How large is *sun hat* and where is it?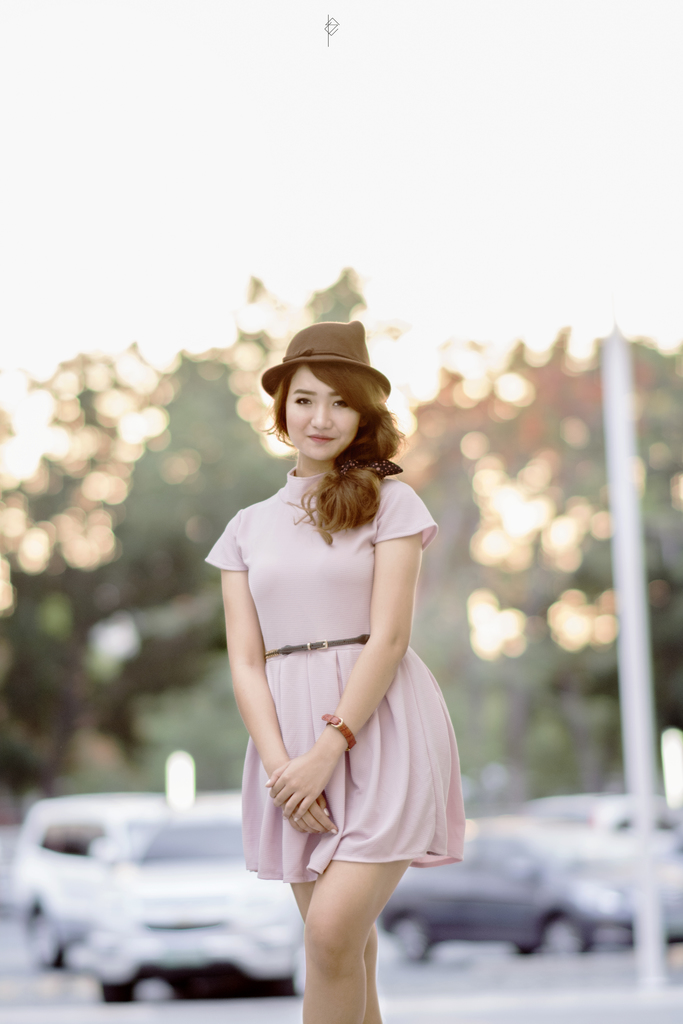
Bounding box: {"left": 260, "top": 321, "right": 397, "bottom": 391}.
